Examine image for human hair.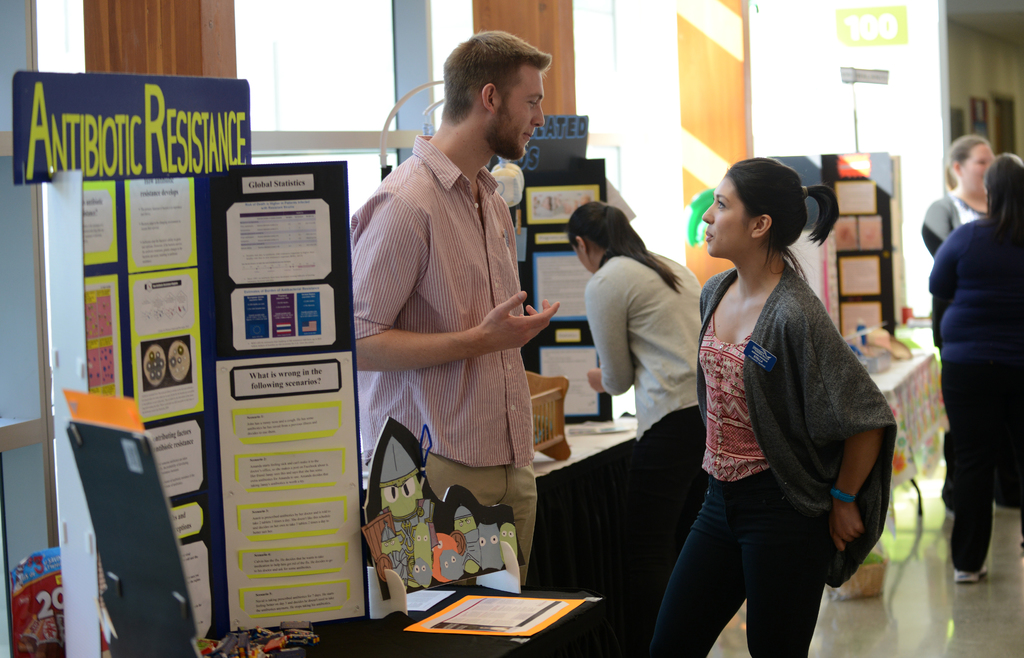
Examination result: box=[708, 164, 827, 284].
